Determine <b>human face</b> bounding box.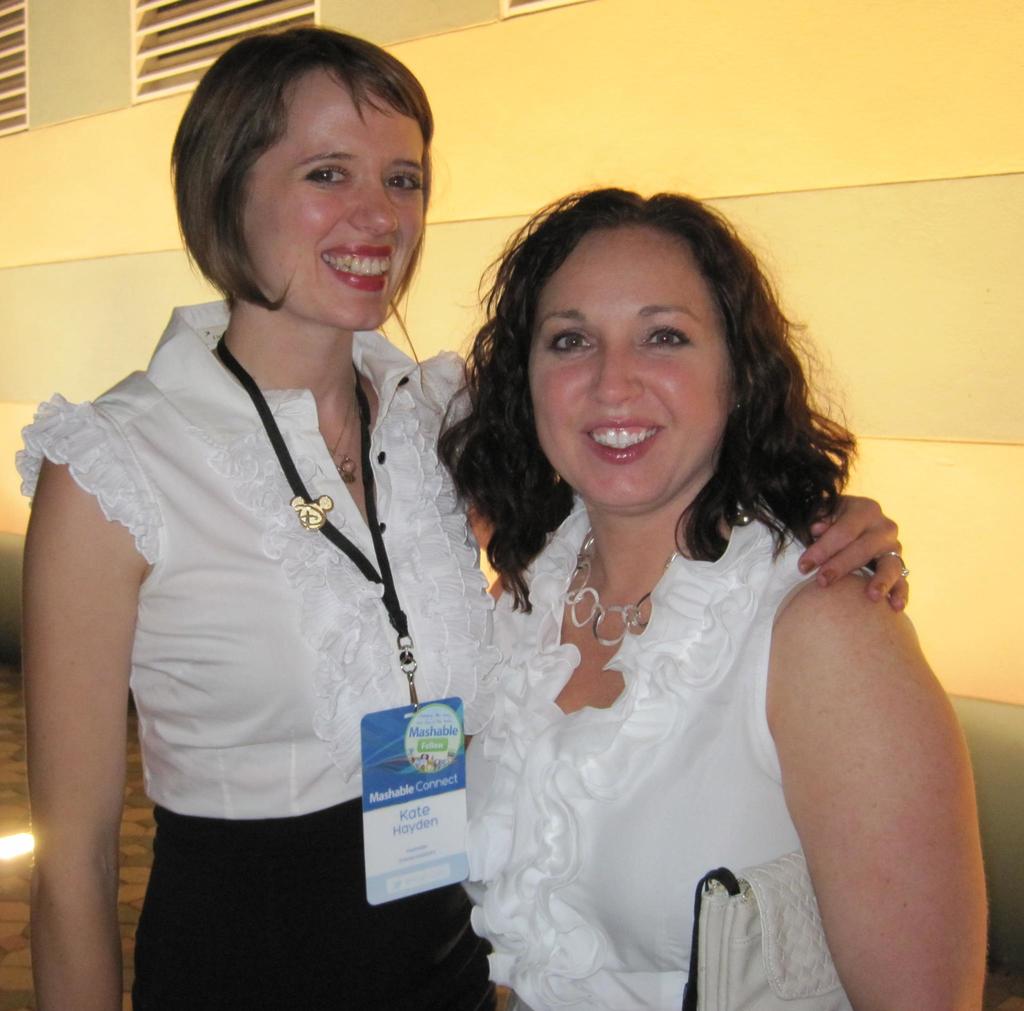
Determined: pyautogui.locateOnScreen(527, 233, 726, 491).
